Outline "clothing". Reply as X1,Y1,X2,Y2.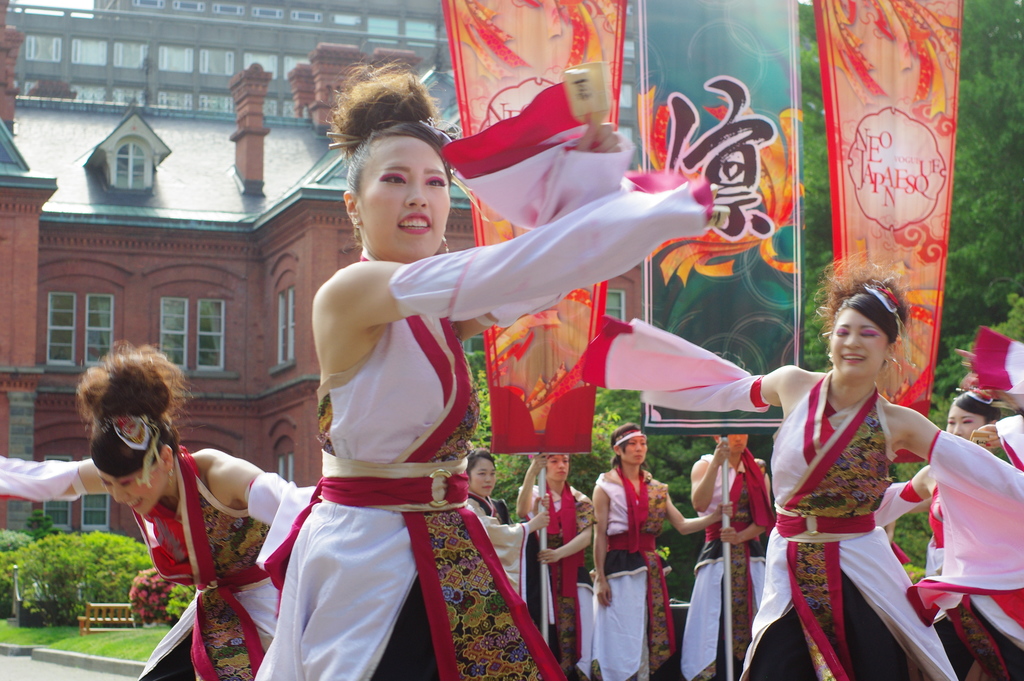
589,445,687,659.
